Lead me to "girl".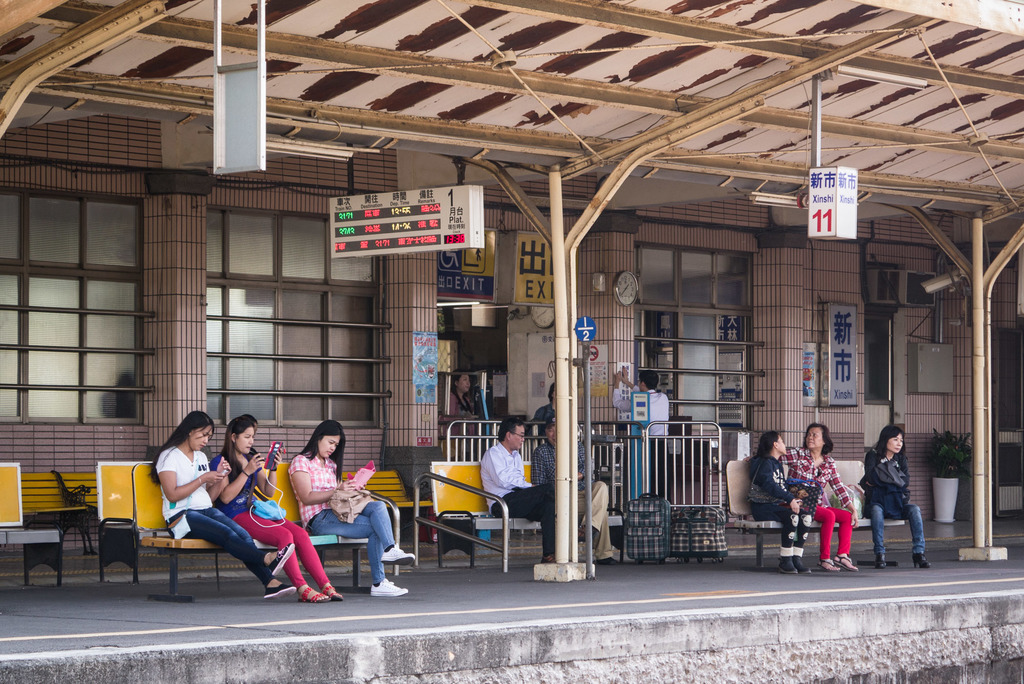
Lead to x1=291, y1=419, x2=418, y2=592.
